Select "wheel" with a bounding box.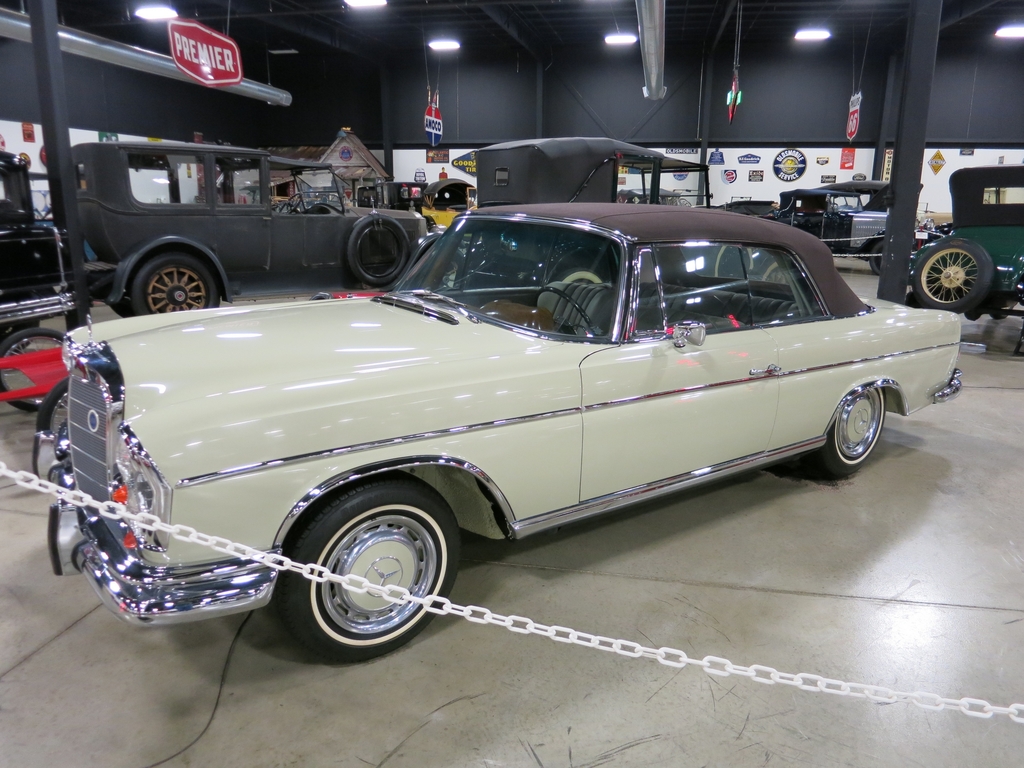
808/385/886/484.
